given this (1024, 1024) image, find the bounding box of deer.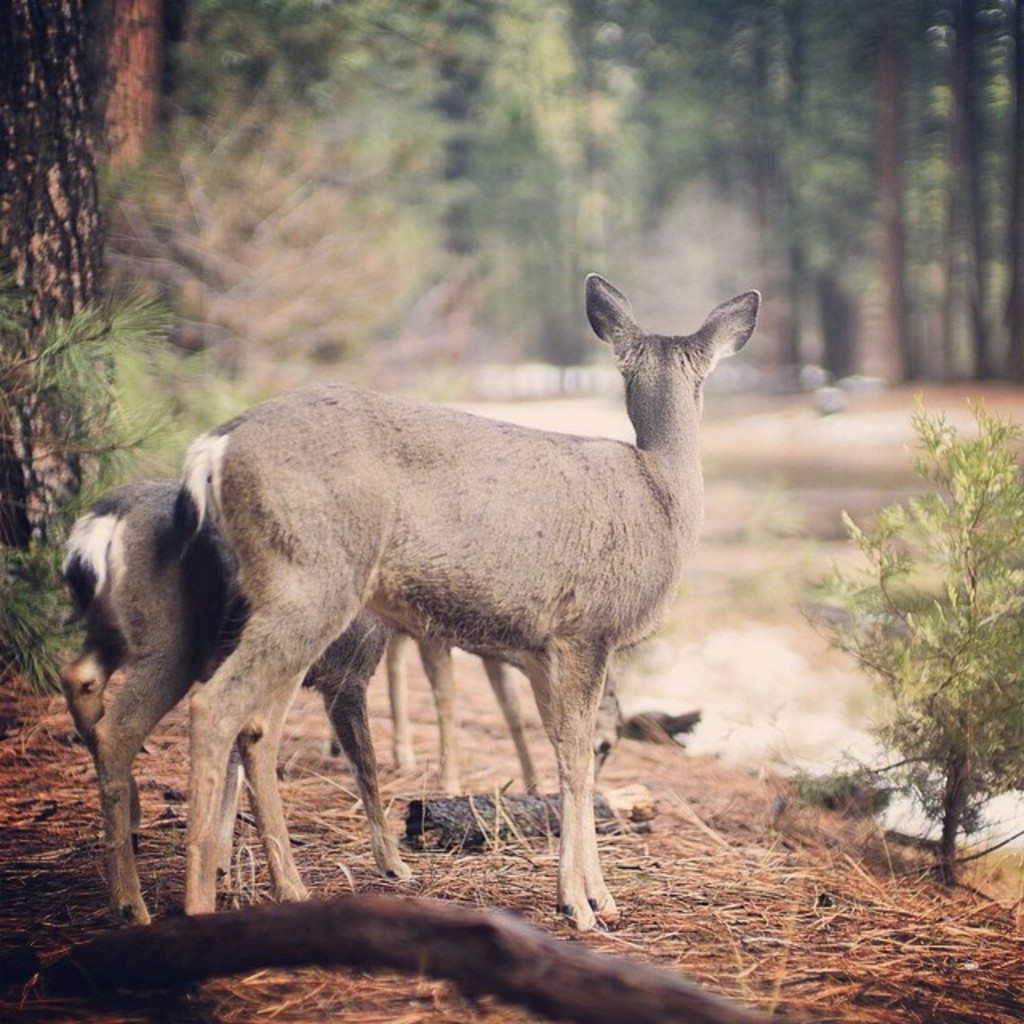
{"x1": 176, "y1": 272, "x2": 760, "y2": 938}.
